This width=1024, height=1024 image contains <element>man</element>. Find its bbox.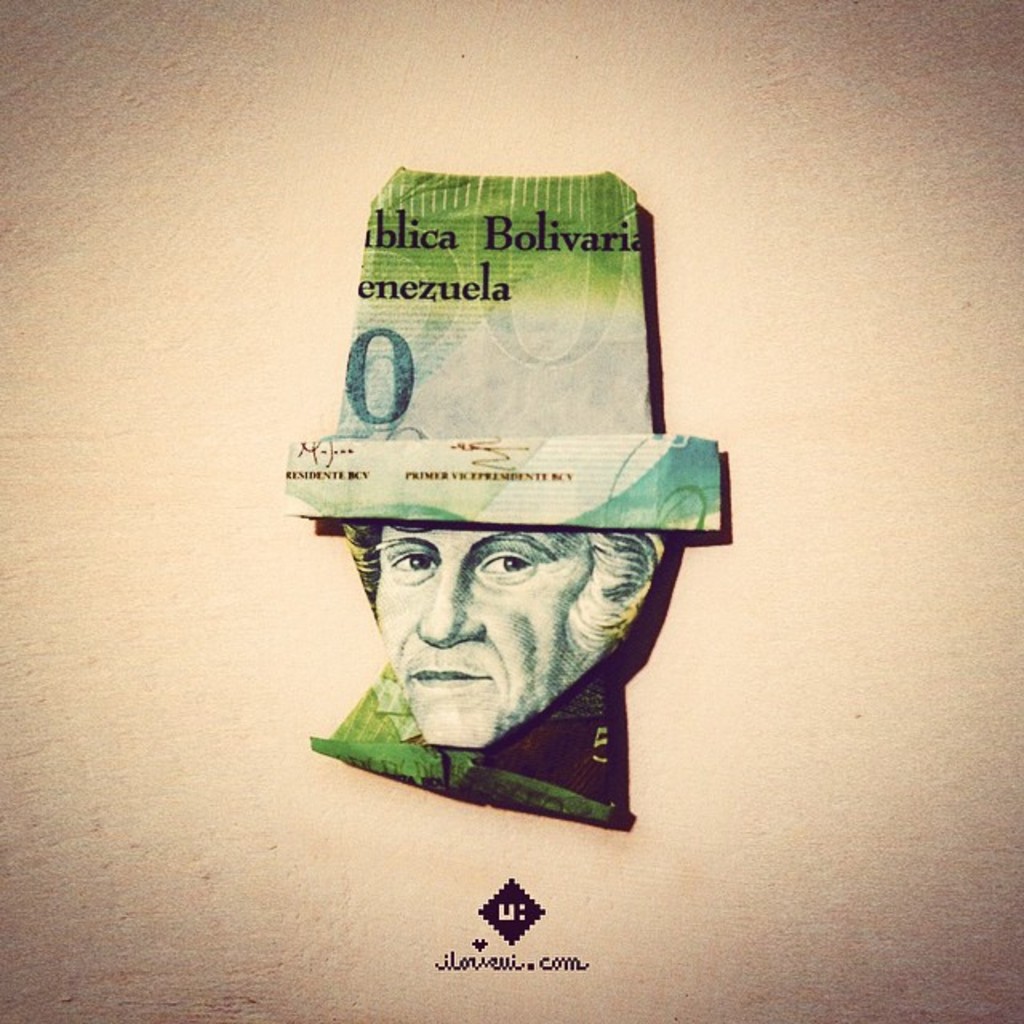
(344, 510, 672, 749).
